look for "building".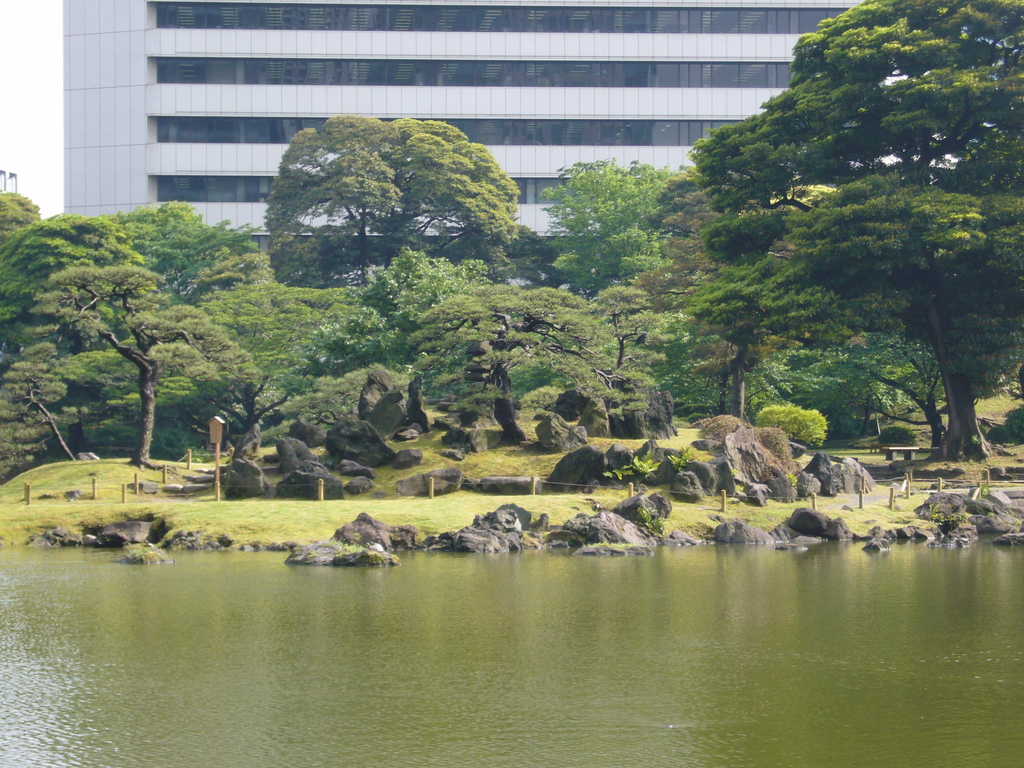
Found: locate(60, 1, 863, 289).
